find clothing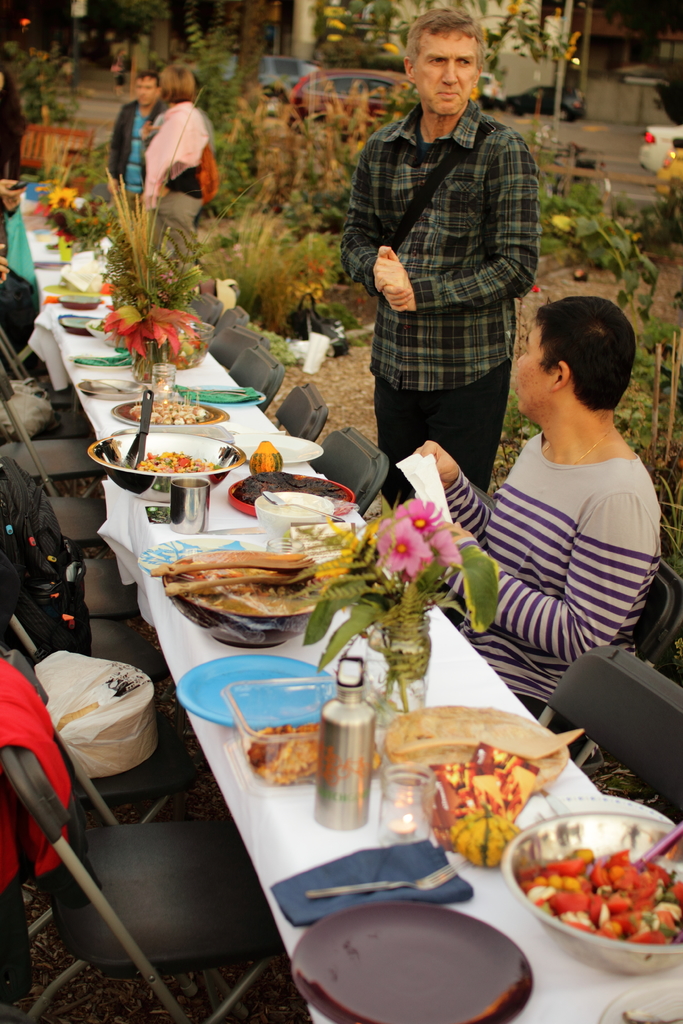
(x1=0, y1=655, x2=83, y2=920)
